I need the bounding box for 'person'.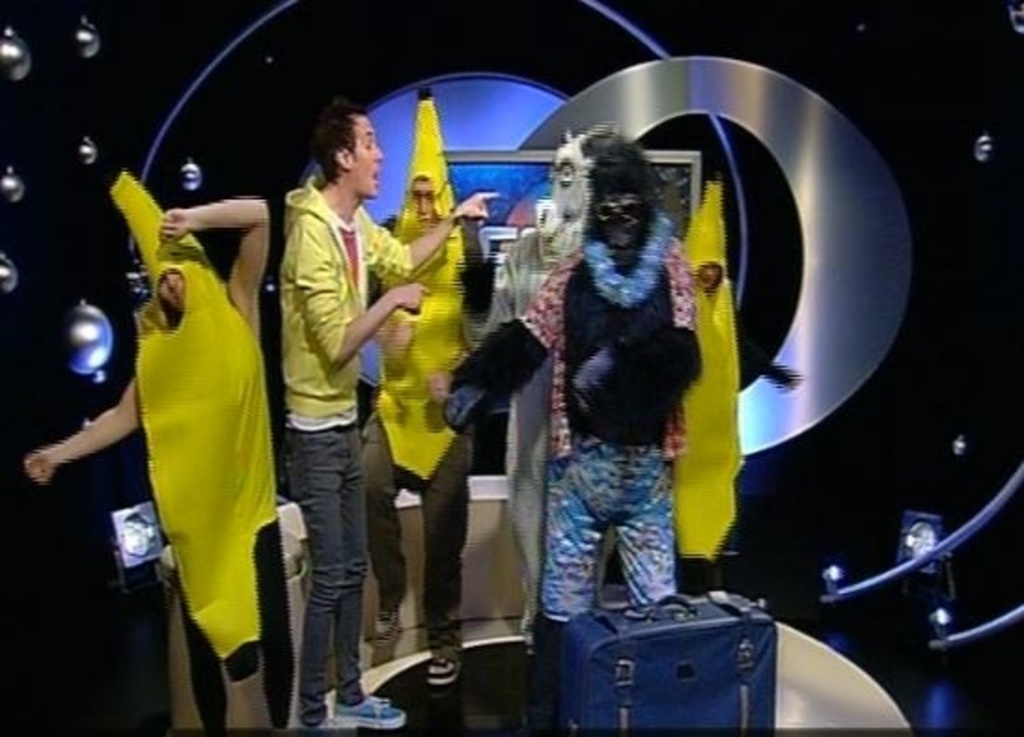
Here it is: 52, 147, 289, 702.
